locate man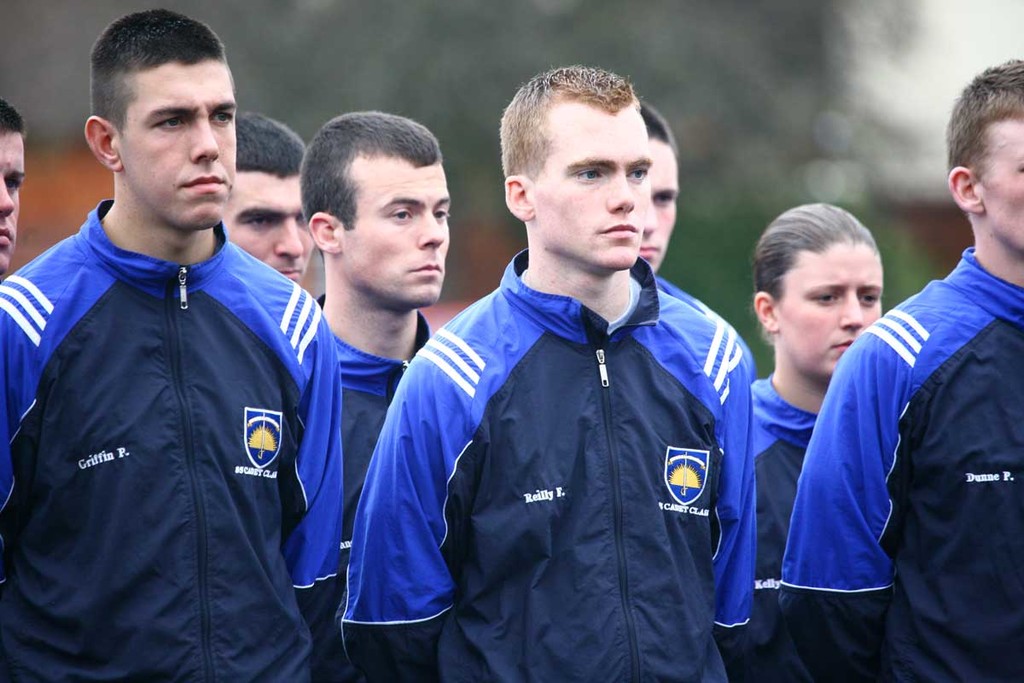
box=[336, 65, 757, 682]
